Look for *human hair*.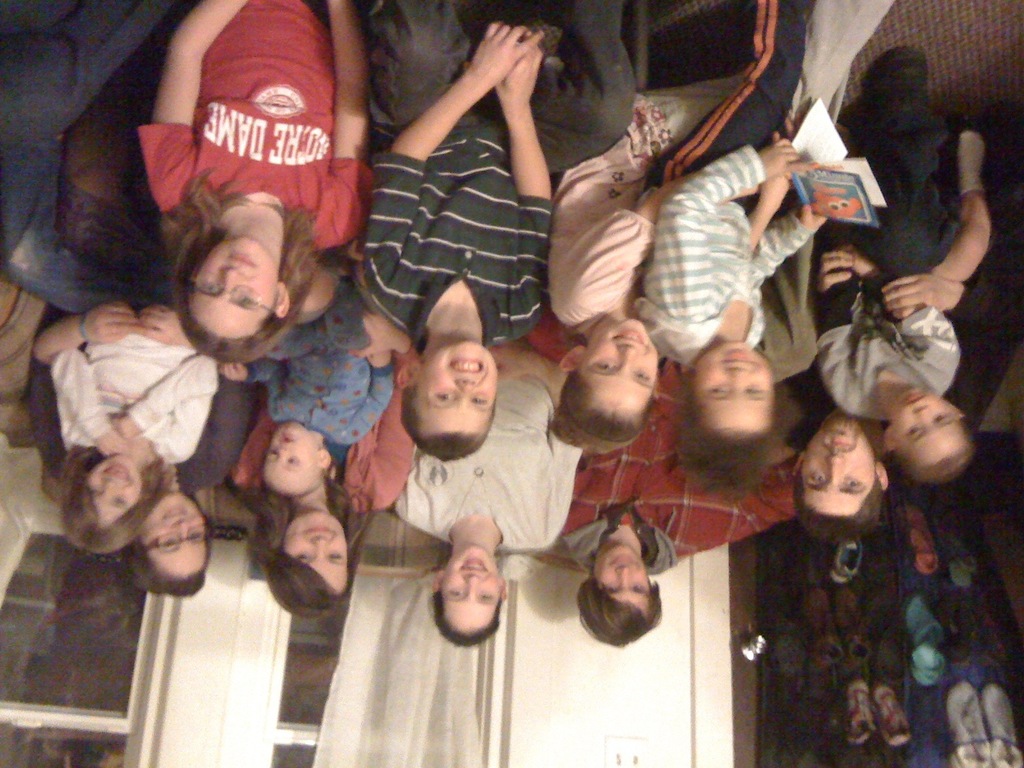
Found: [222,474,378,621].
